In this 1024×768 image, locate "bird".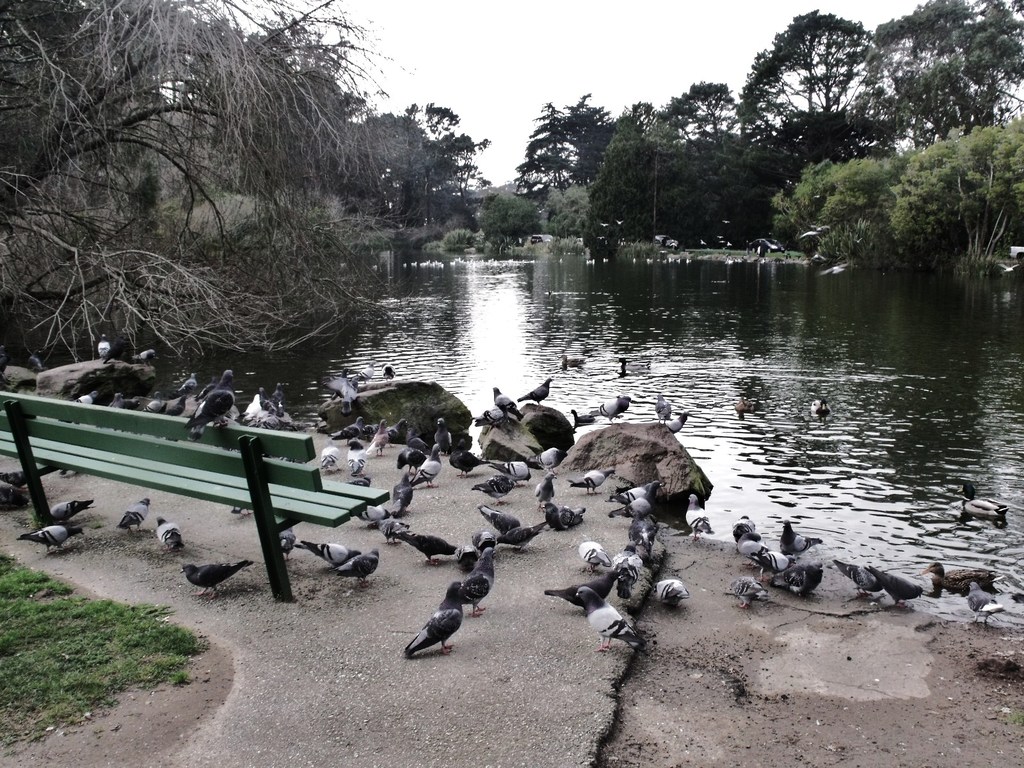
Bounding box: left=378, top=525, right=466, bottom=566.
